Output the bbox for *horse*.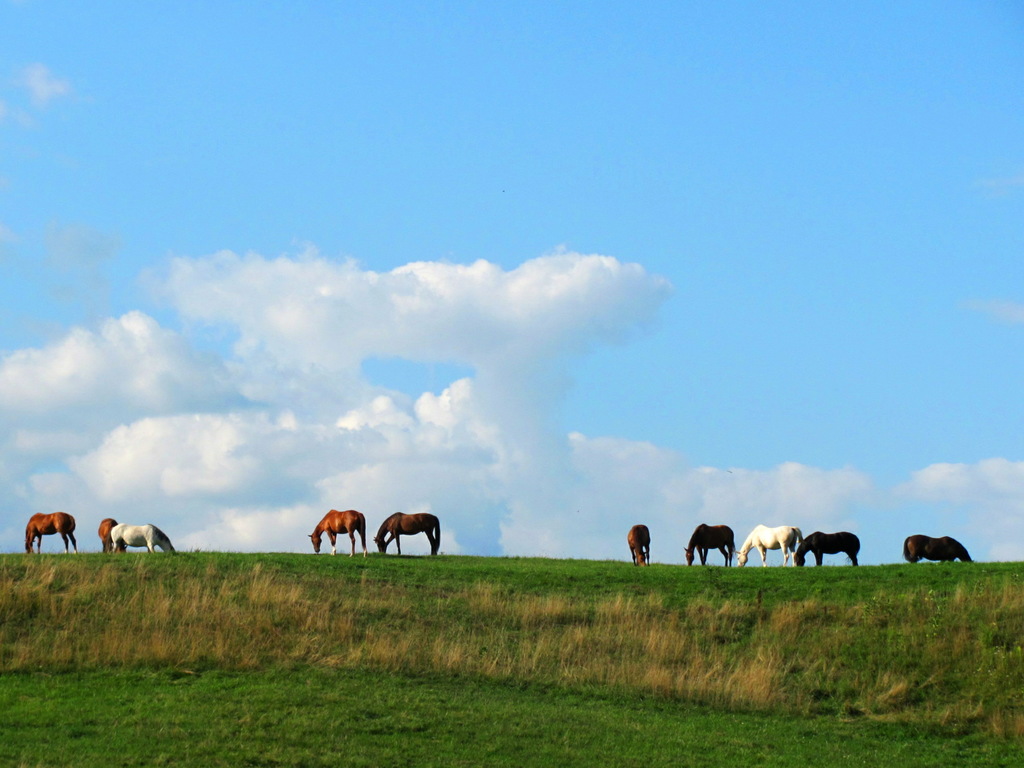
bbox=[112, 527, 178, 550].
